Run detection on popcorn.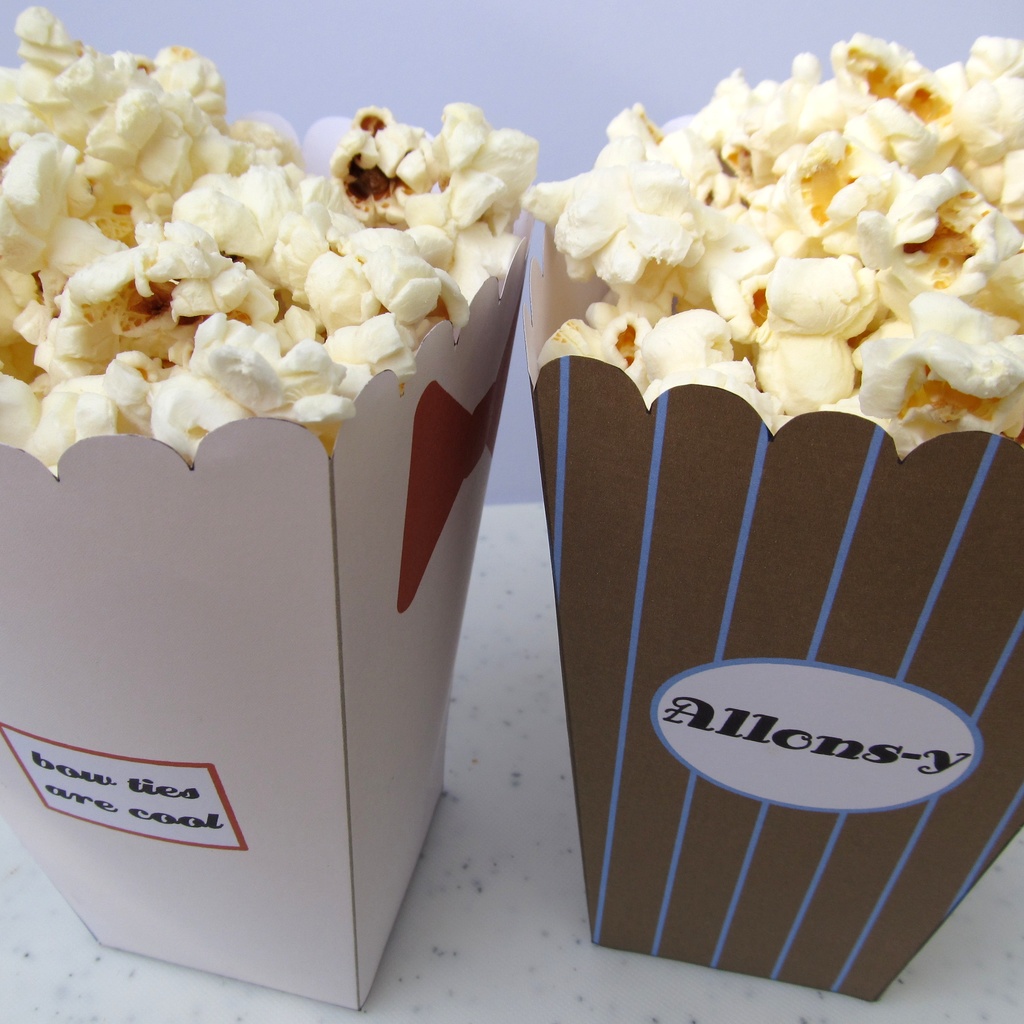
Result: <bbox>516, 29, 1023, 461</bbox>.
